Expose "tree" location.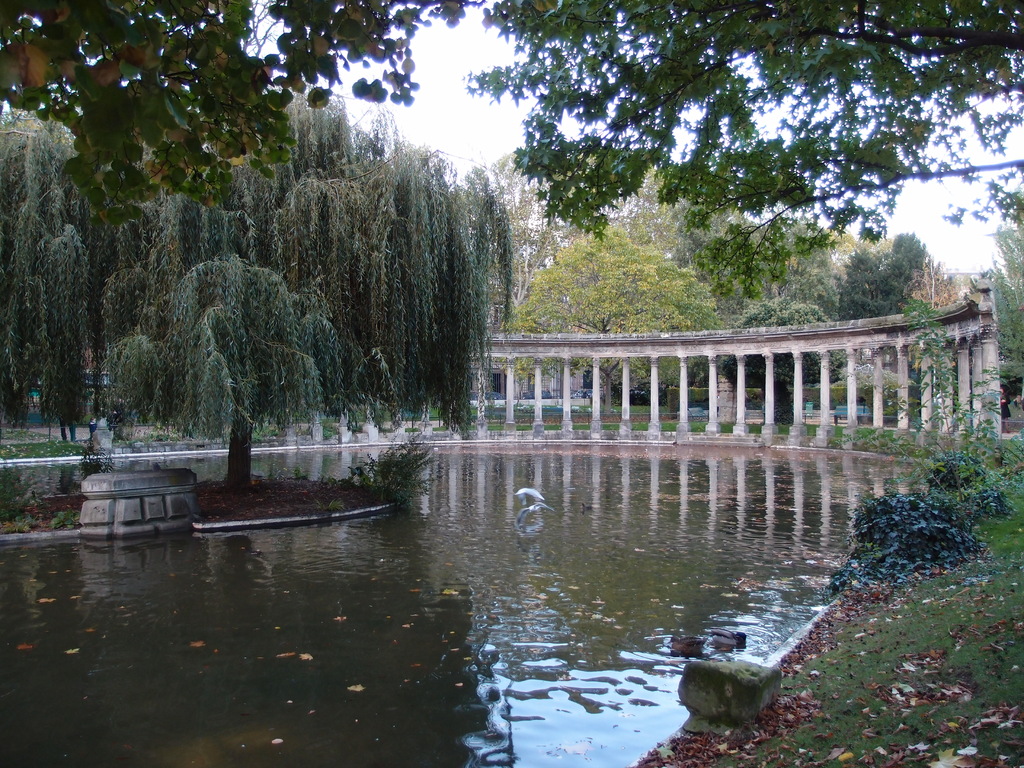
Exposed at bbox=[985, 182, 1023, 341].
